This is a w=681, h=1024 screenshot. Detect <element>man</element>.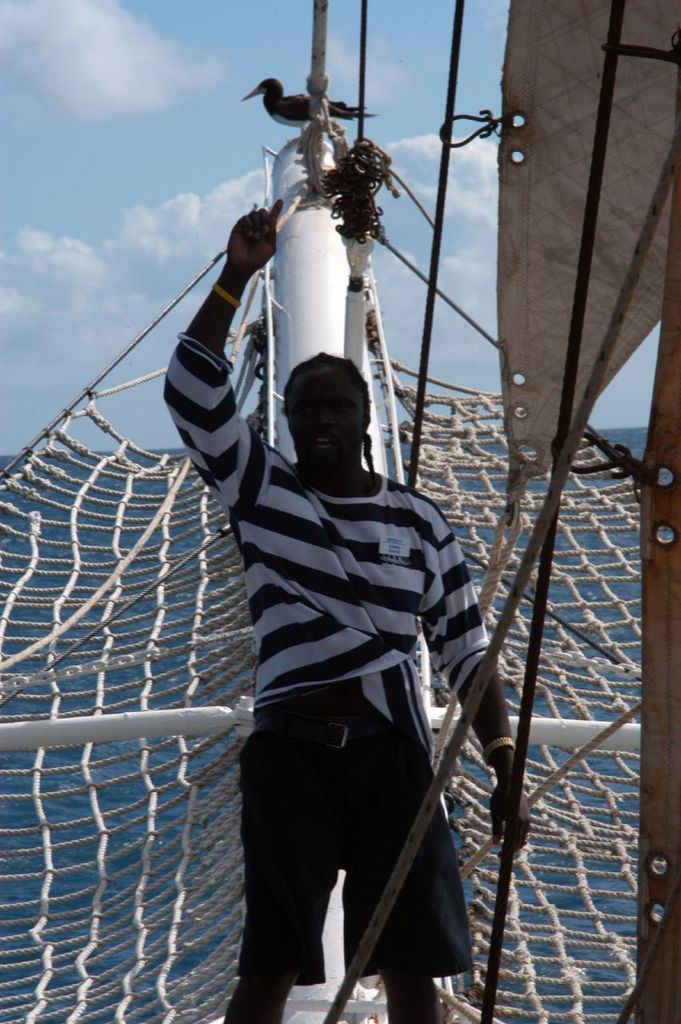
159/206/523/1013.
